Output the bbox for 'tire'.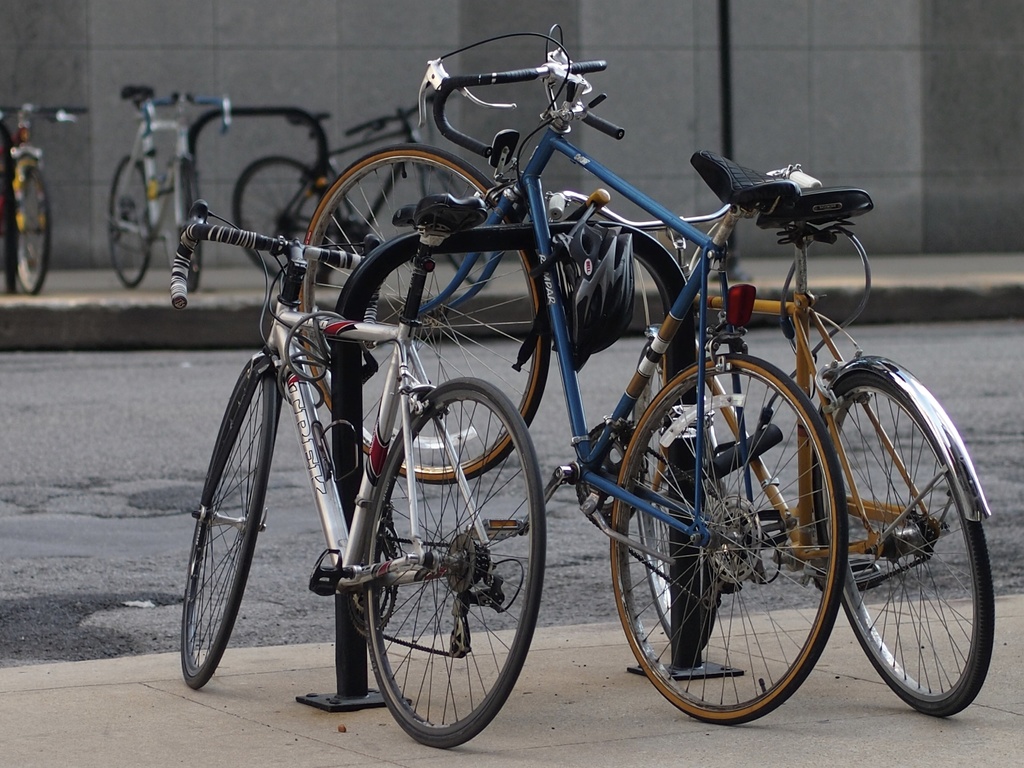
crop(829, 322, 975, 723).
